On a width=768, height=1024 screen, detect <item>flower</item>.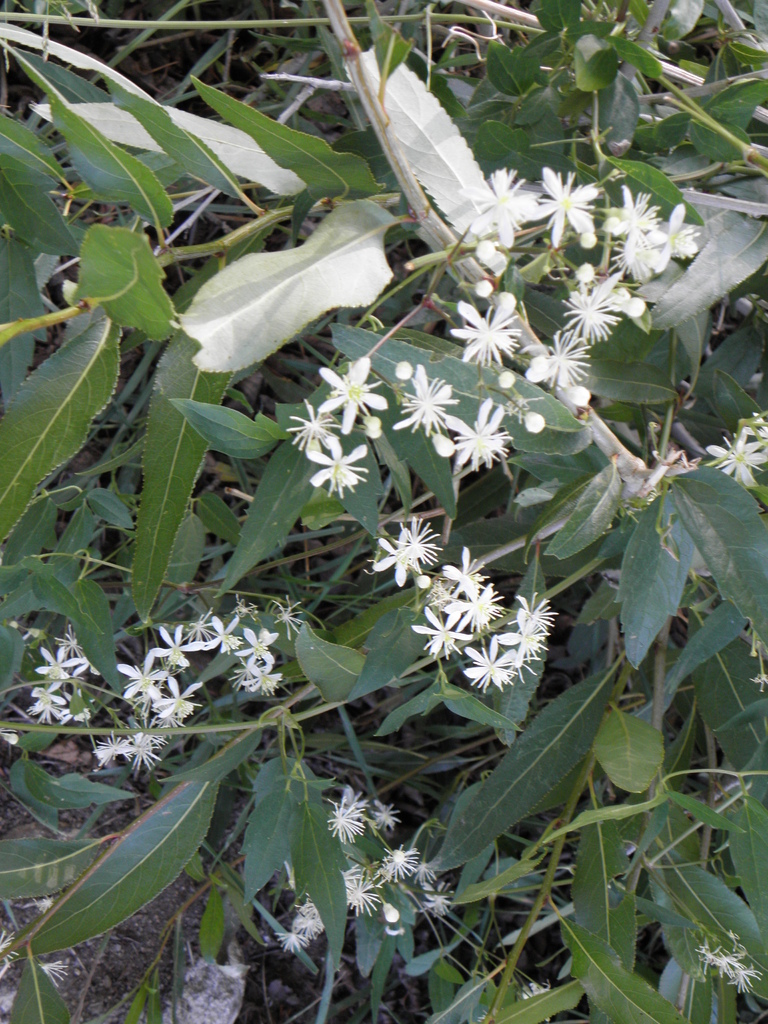
393, 365, 461, 436.
